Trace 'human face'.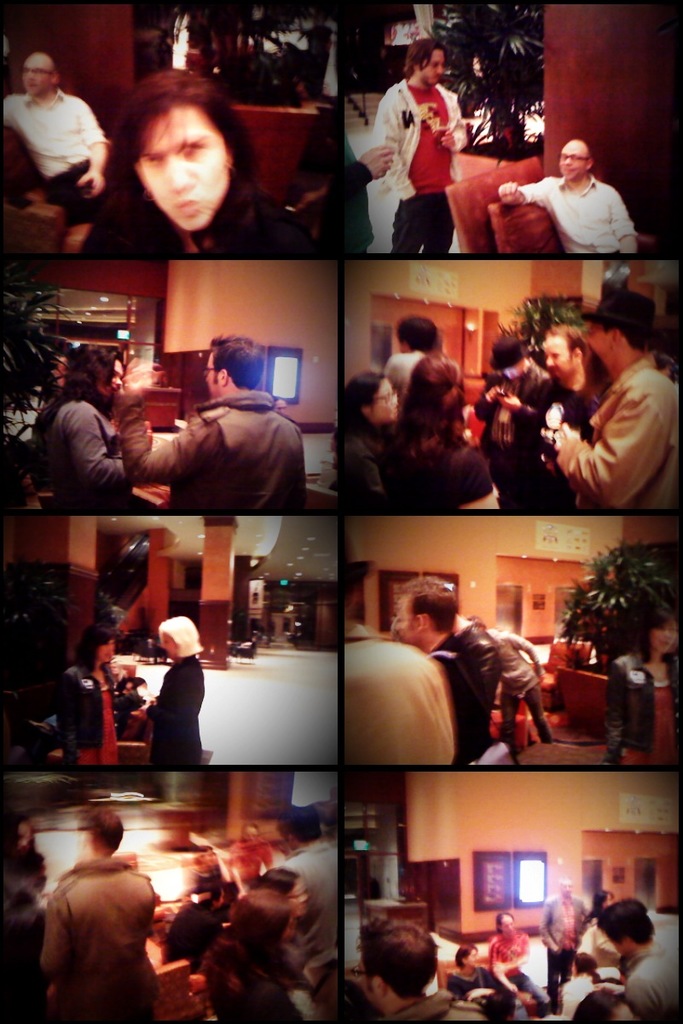
Traced to left=500, top=913, right=513, bottom=934.
